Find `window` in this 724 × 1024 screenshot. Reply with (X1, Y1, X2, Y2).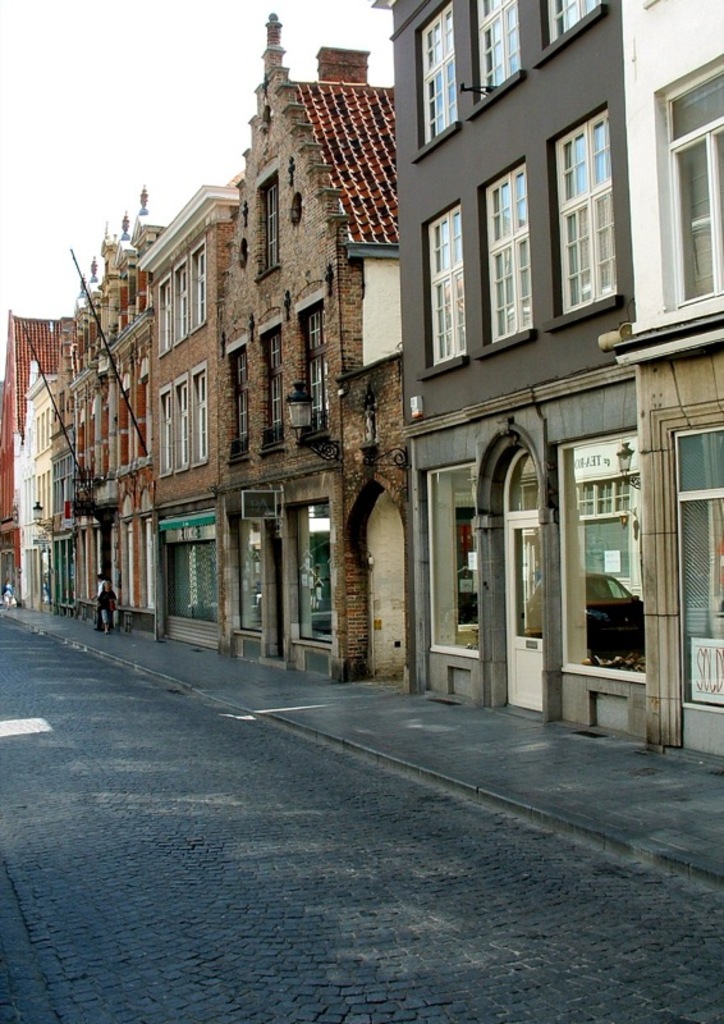
(641, 52, 723, 343).
